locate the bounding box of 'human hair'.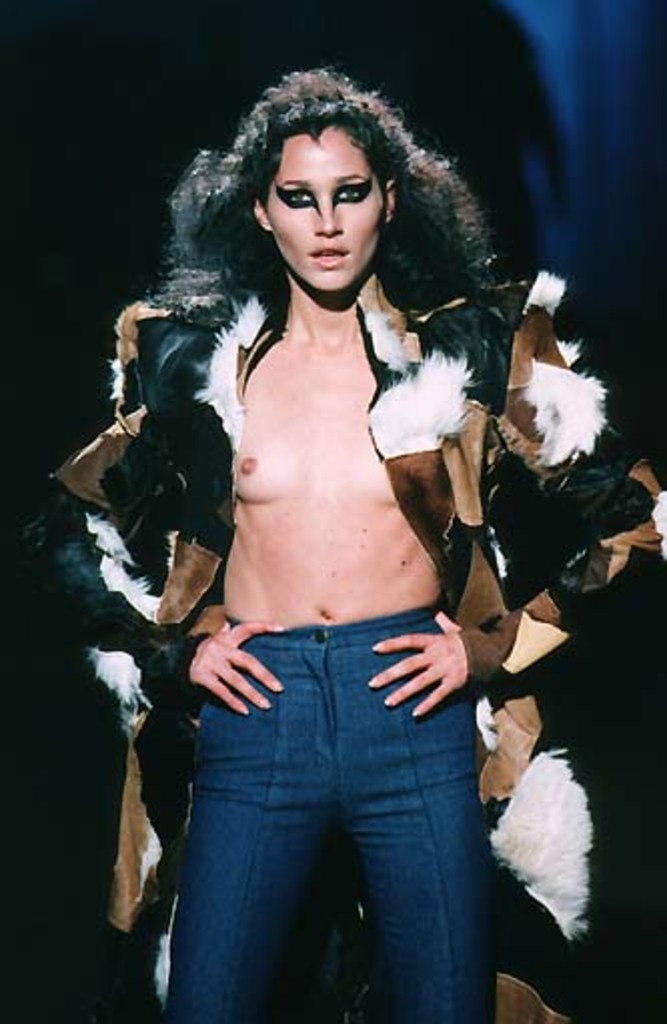
Bounding box: crop(154, 62, 453, 369).
